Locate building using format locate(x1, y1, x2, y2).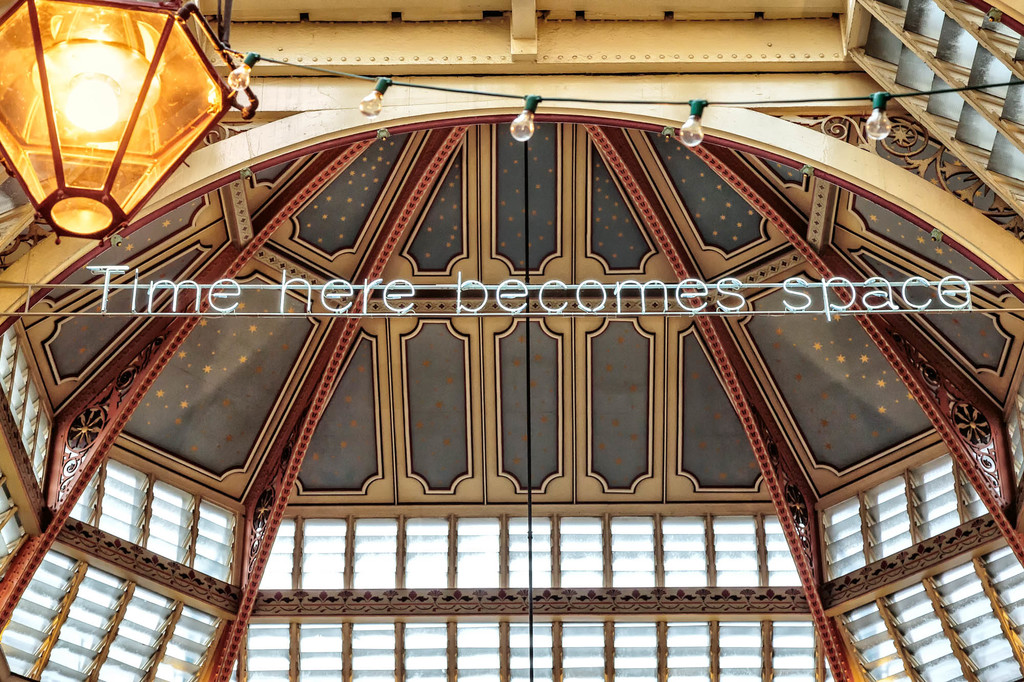
locate(0, 0, 1023, 681).
